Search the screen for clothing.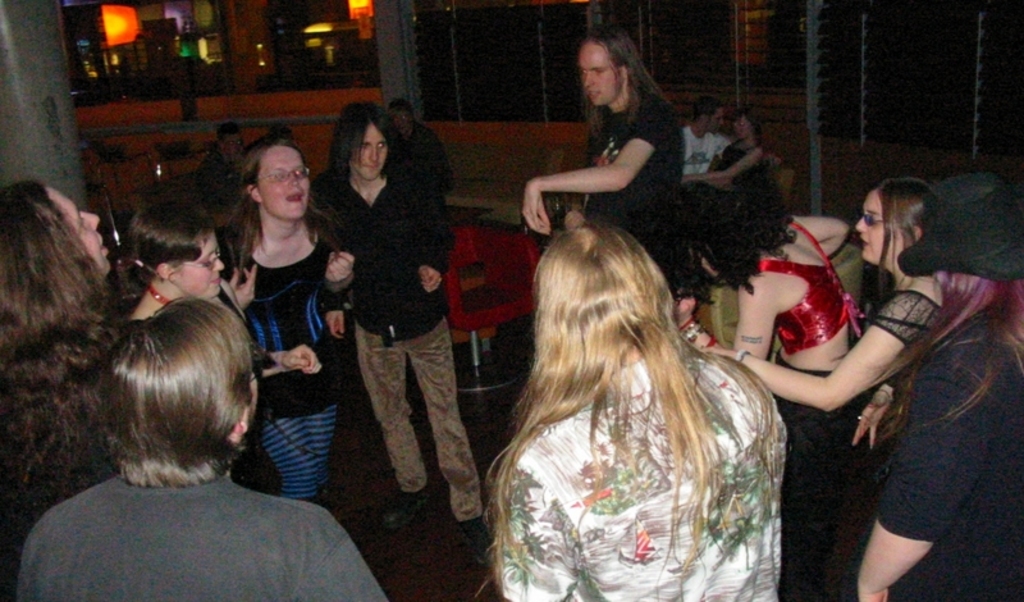
Found at (682,142,760,229).
